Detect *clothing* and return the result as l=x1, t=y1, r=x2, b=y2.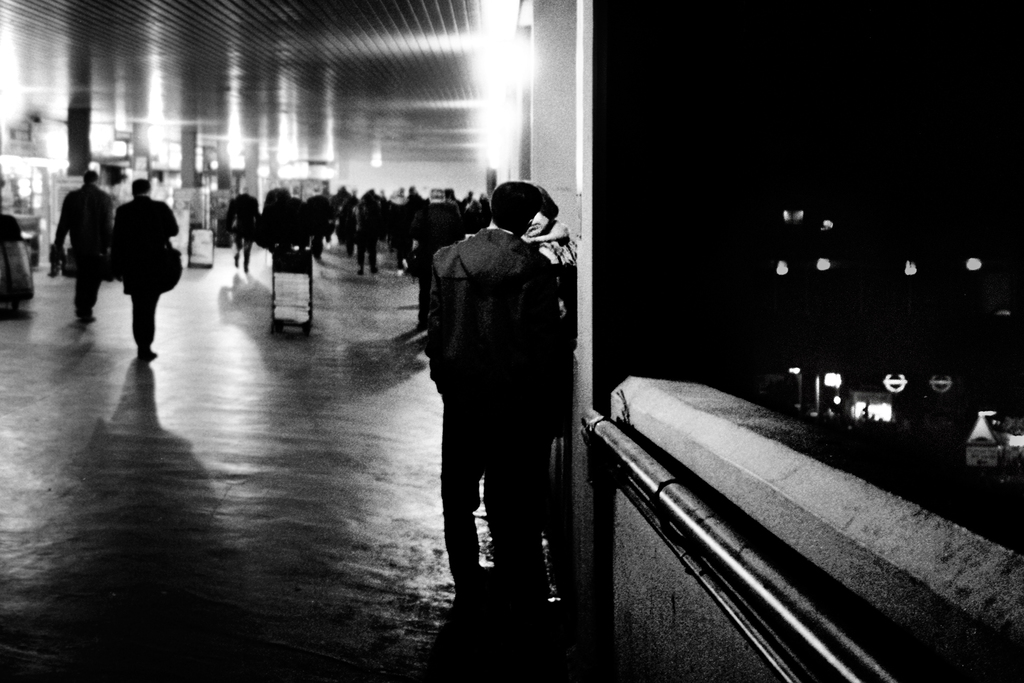
l=413, t=197, r=460, b=315.
